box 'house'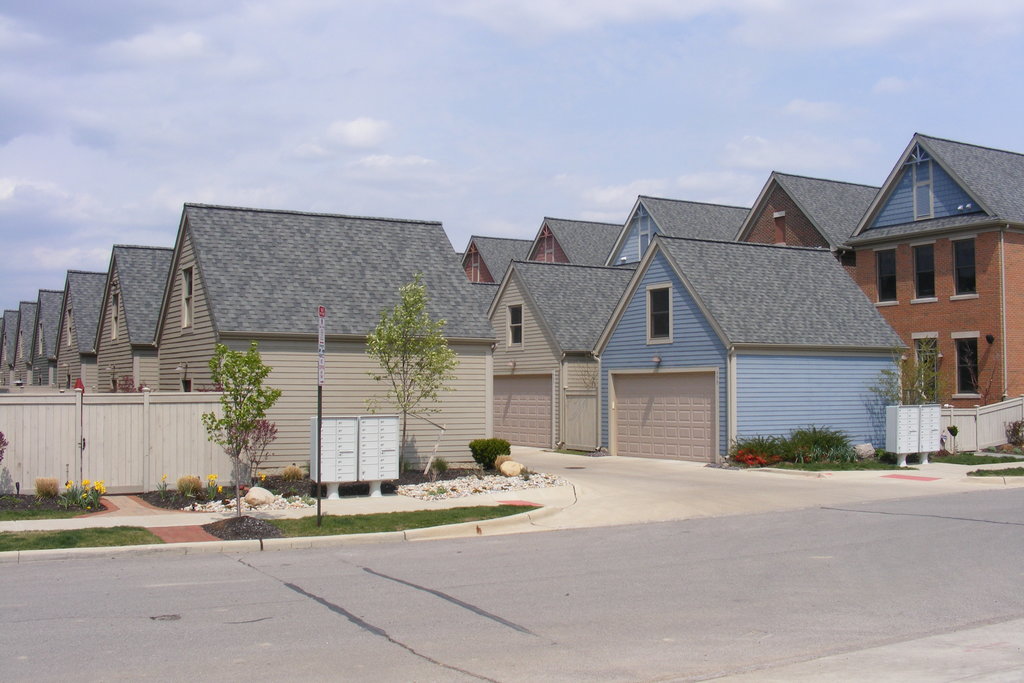
Rect(93, 238, 179, 394)
